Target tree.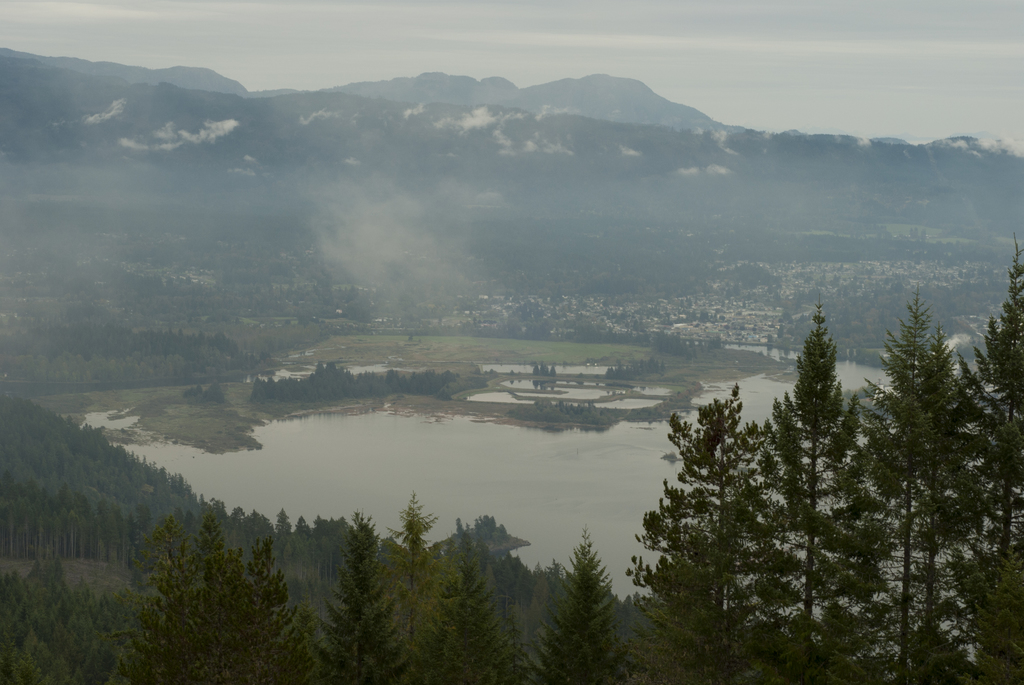
Target region: x1=874, y1=231, x2=1023, y2=656.
